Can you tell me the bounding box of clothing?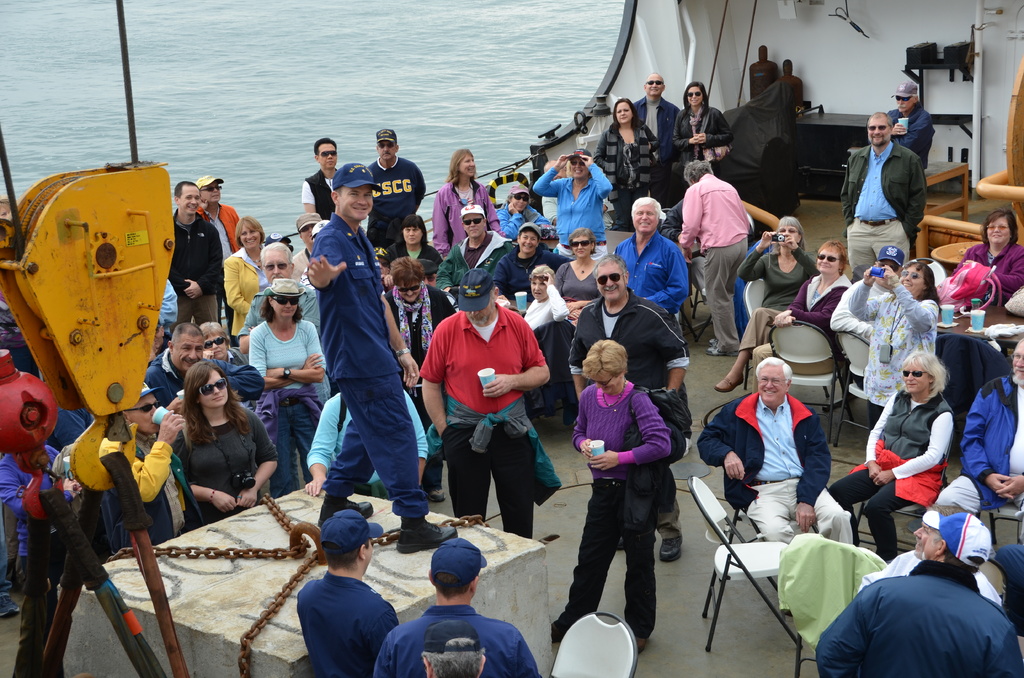
{"left": 741, "top": 253, "right": 813, "bottom": 354}.
